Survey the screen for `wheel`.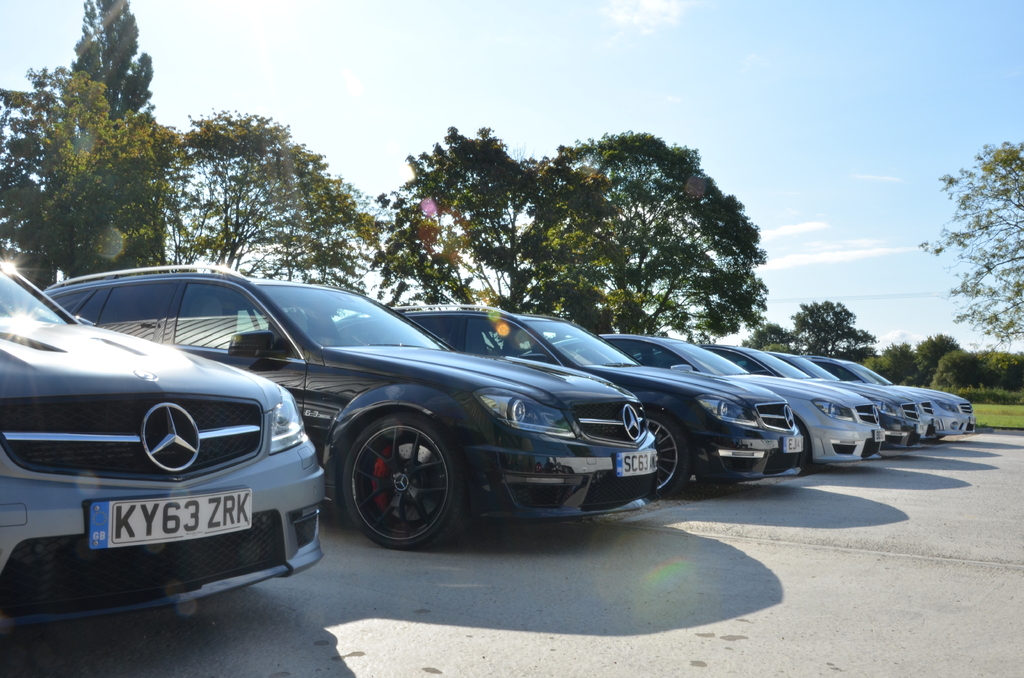
Survey found: detection(647, 411, 688, 498).
